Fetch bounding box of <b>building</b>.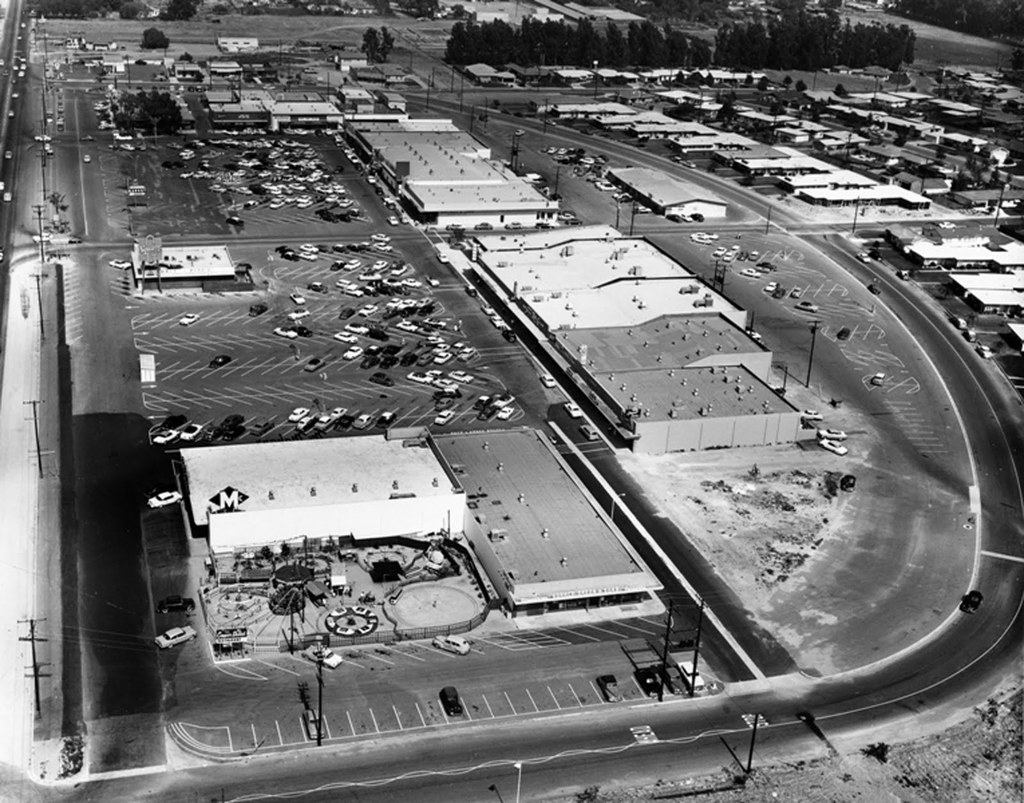
Bbox: [428, 420, 650, 606].
